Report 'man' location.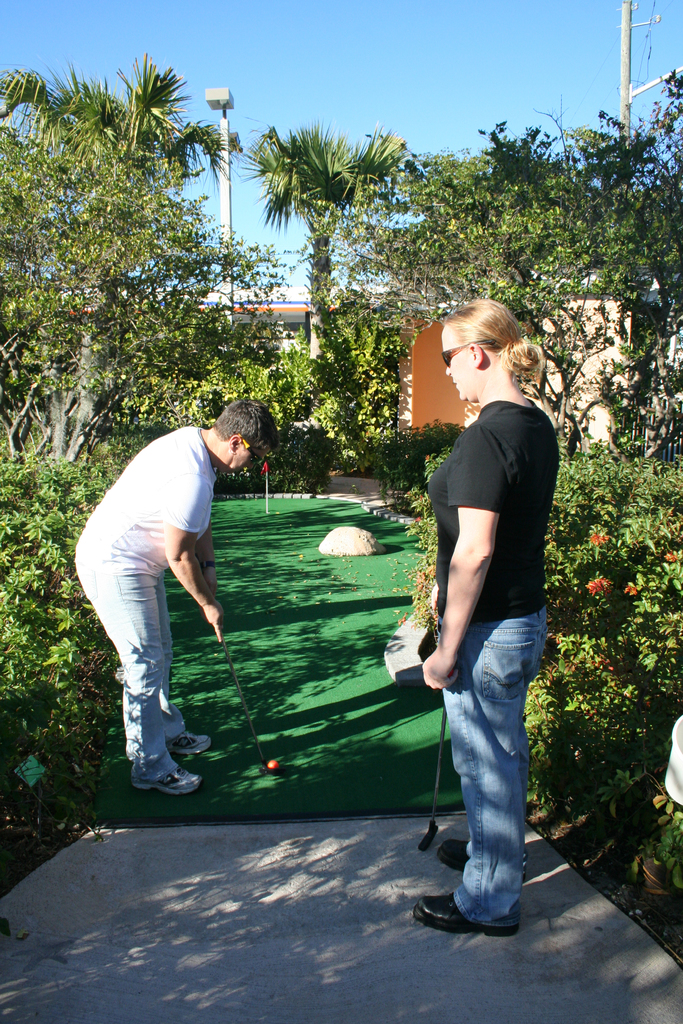
Report: {"x1": 68, "y1": 399, "x2": 284, "y2": 802}.
